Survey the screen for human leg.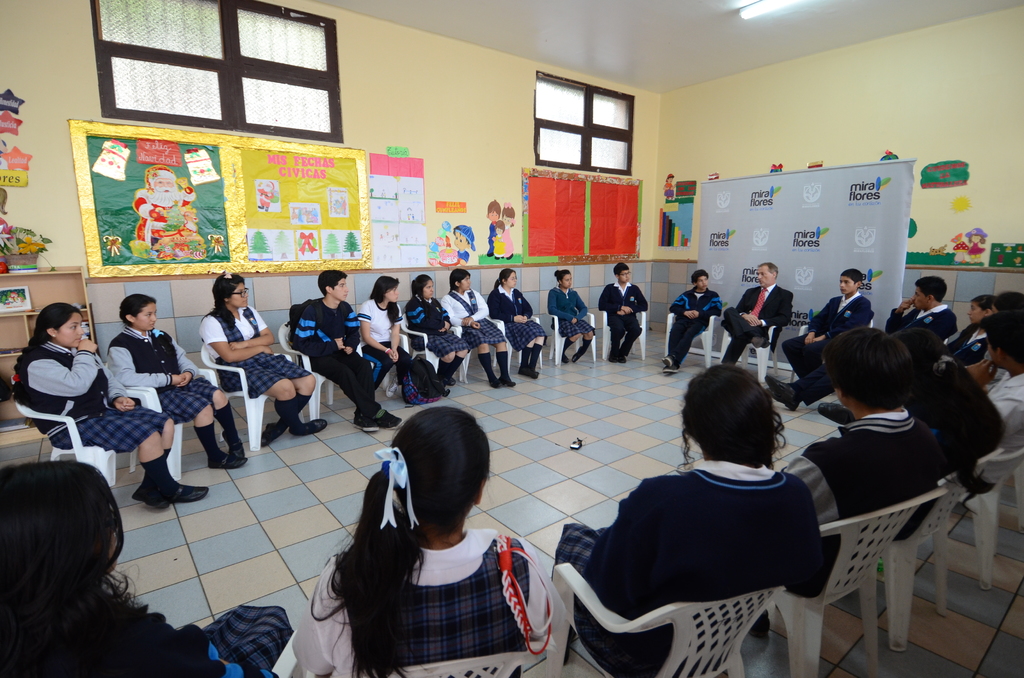
Survey found: 410,334,456,383.
